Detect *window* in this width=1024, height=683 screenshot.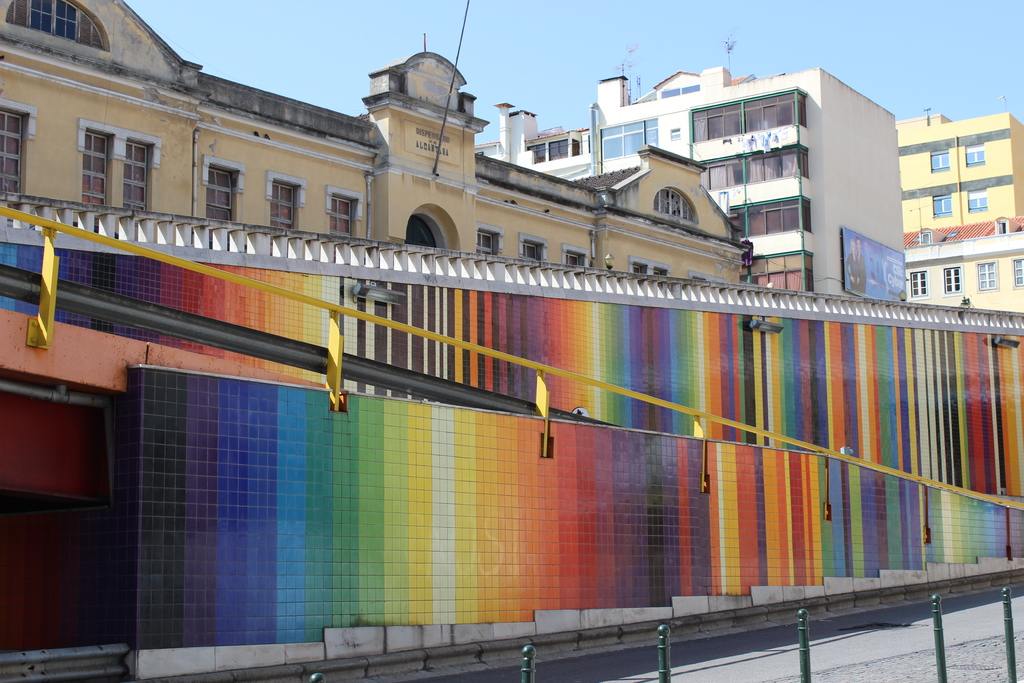
Detection: <bbox>945, 265, 960, 298</bbox>.
